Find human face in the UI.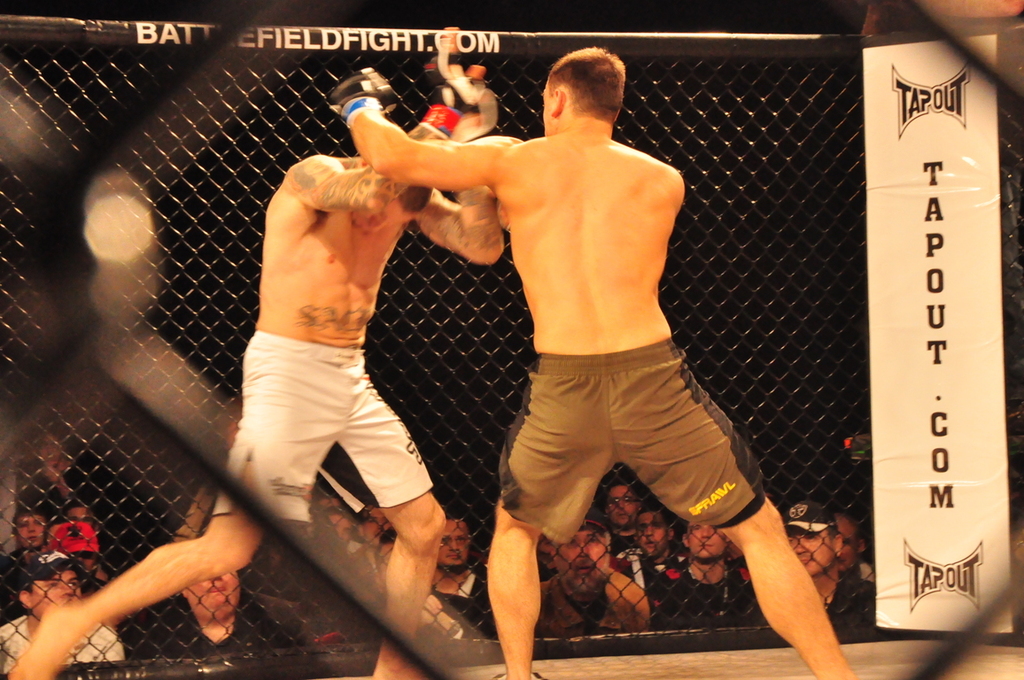
UI element at (x1=685, y1=522, x2=729, y2=562).
